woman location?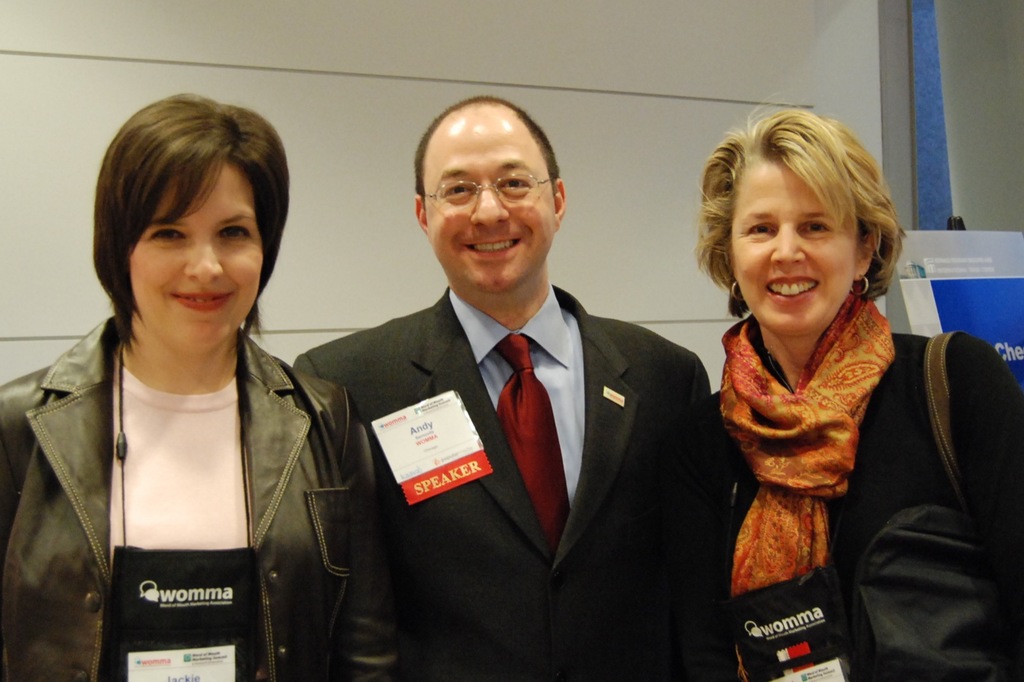
<bbox>13, 83, 426, 678</bbox>
